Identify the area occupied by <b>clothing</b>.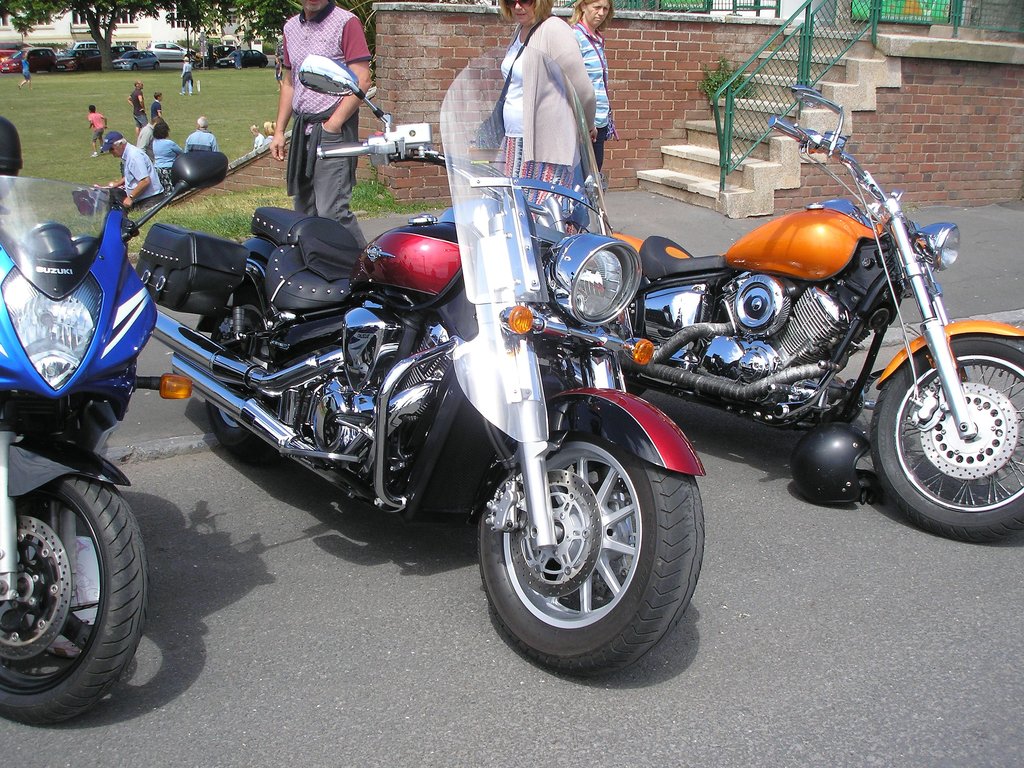
Area: (151, 97, 161, 117).
